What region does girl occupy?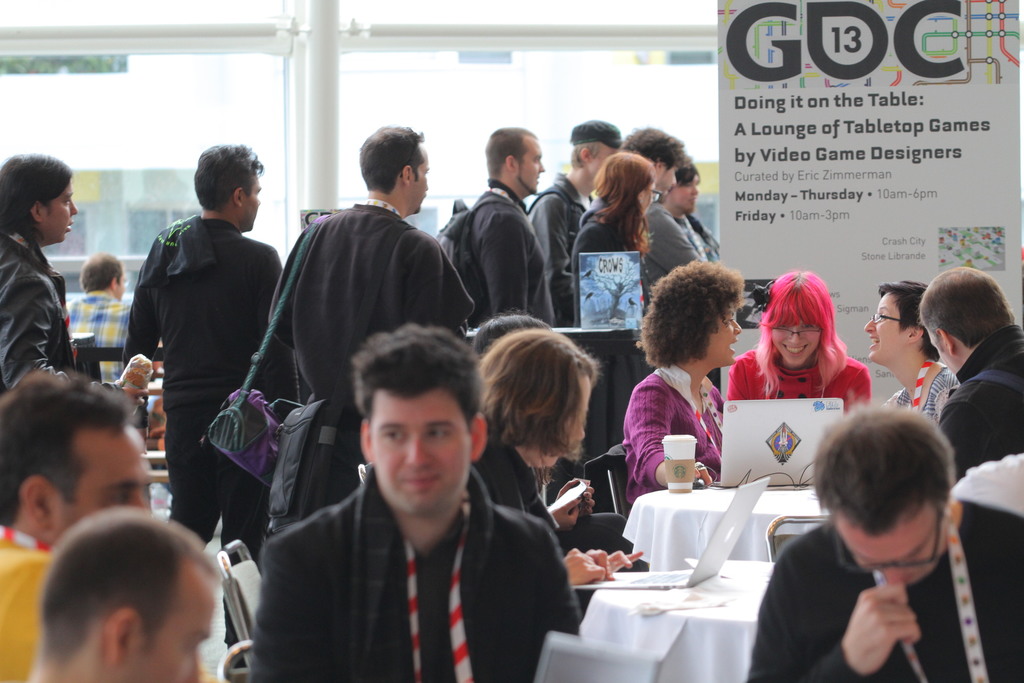
(866, 280, 955, 418).
